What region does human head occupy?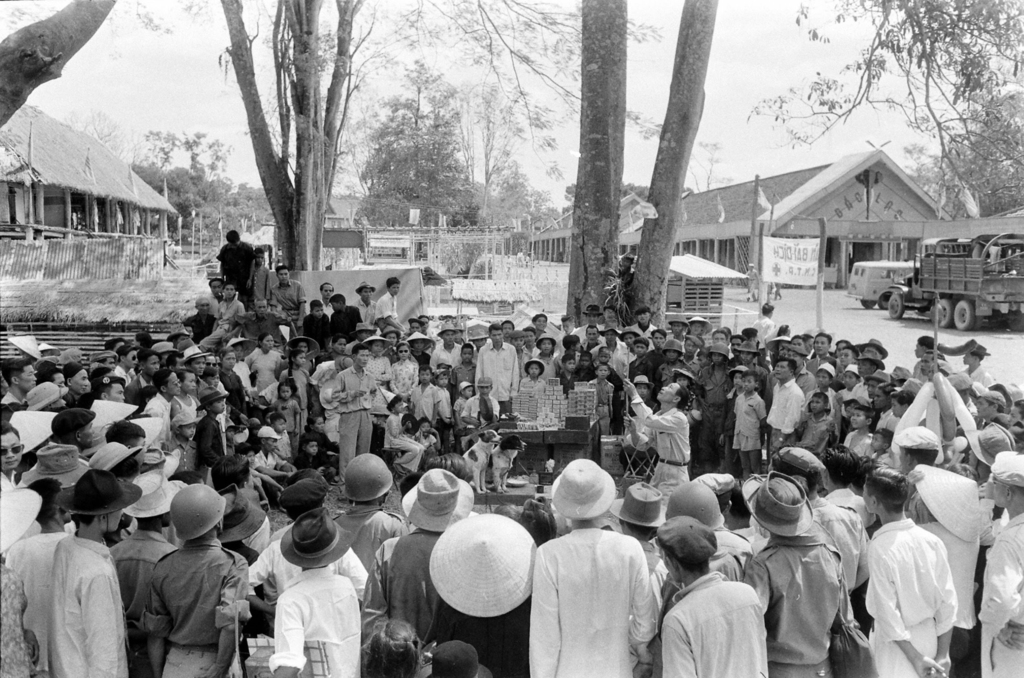
BBox(369, 336, 383, 356).
